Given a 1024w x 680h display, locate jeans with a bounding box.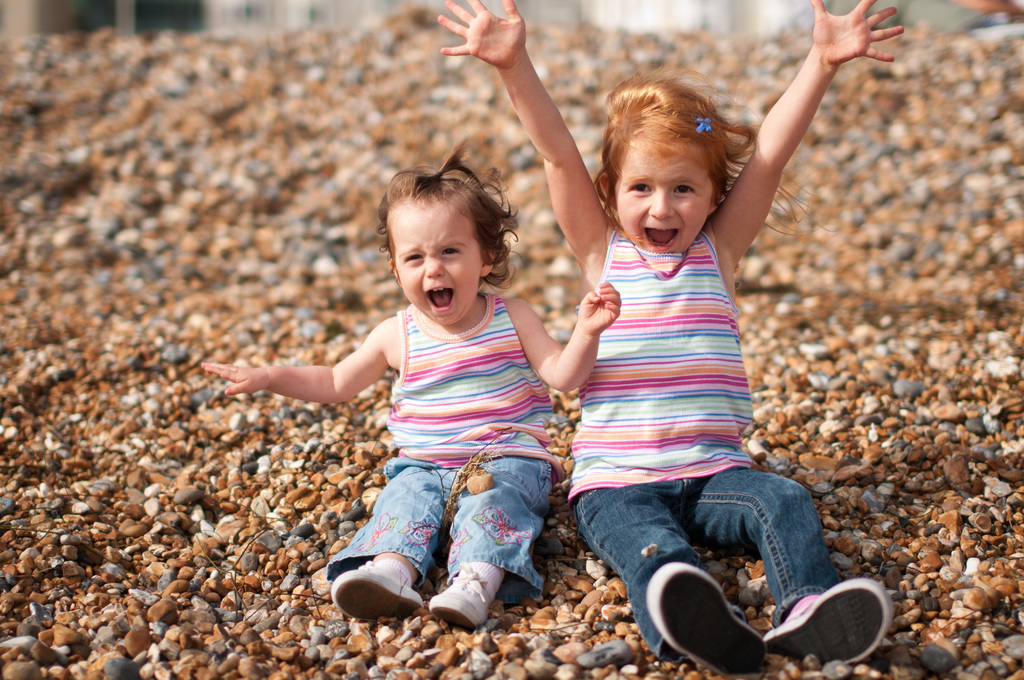
Located: [left=323, top=455, right=564, bottom=603].
